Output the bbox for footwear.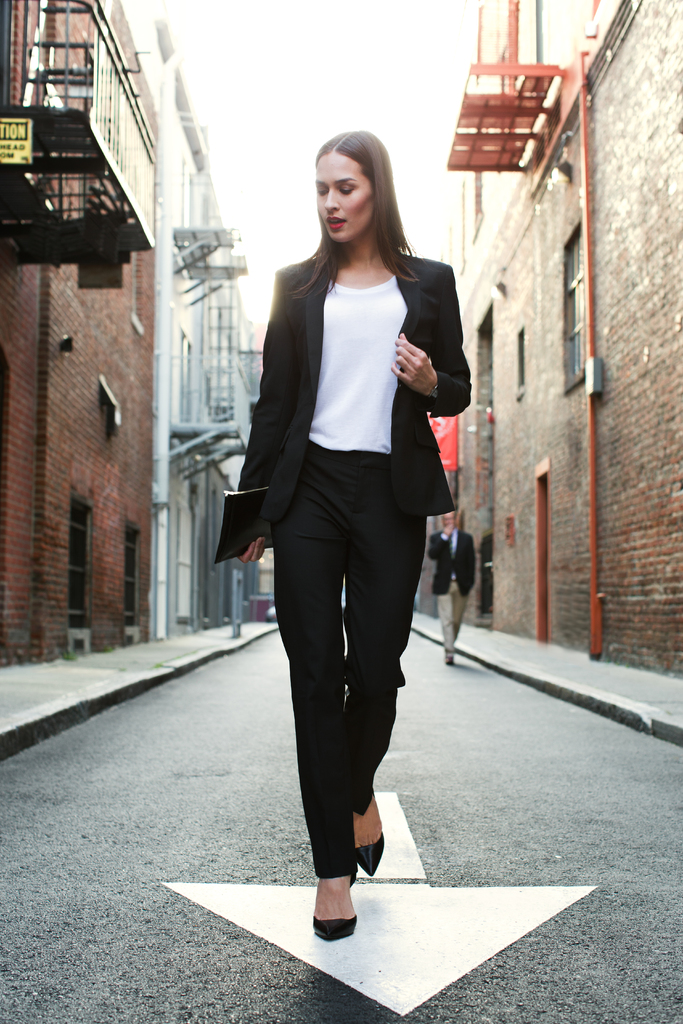
box(307, 915, 359, 949).
